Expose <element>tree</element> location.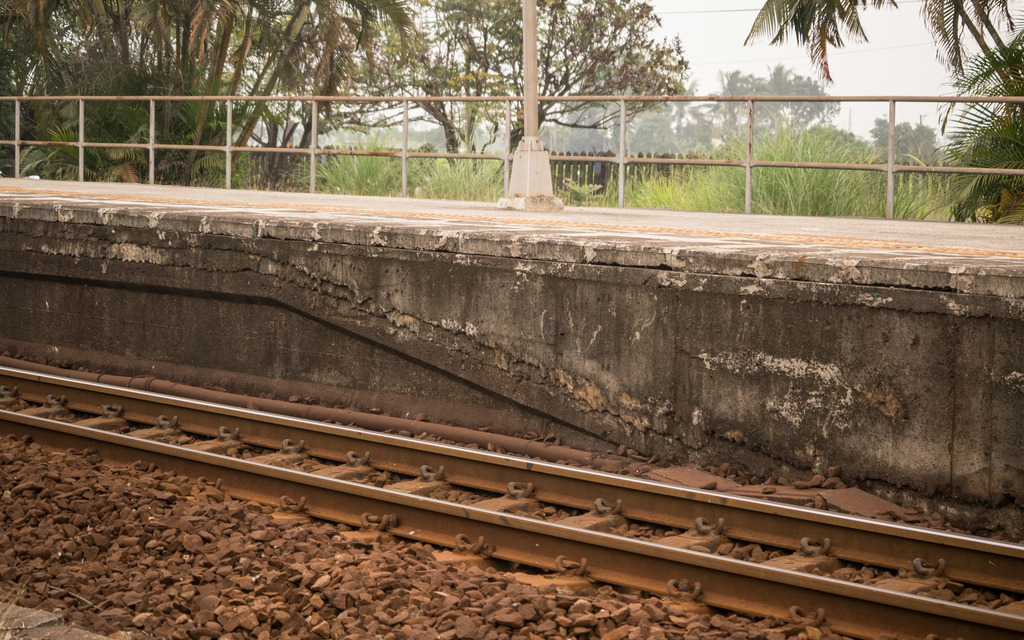
Exposed at bbox(723, 0, 1023, 236).
